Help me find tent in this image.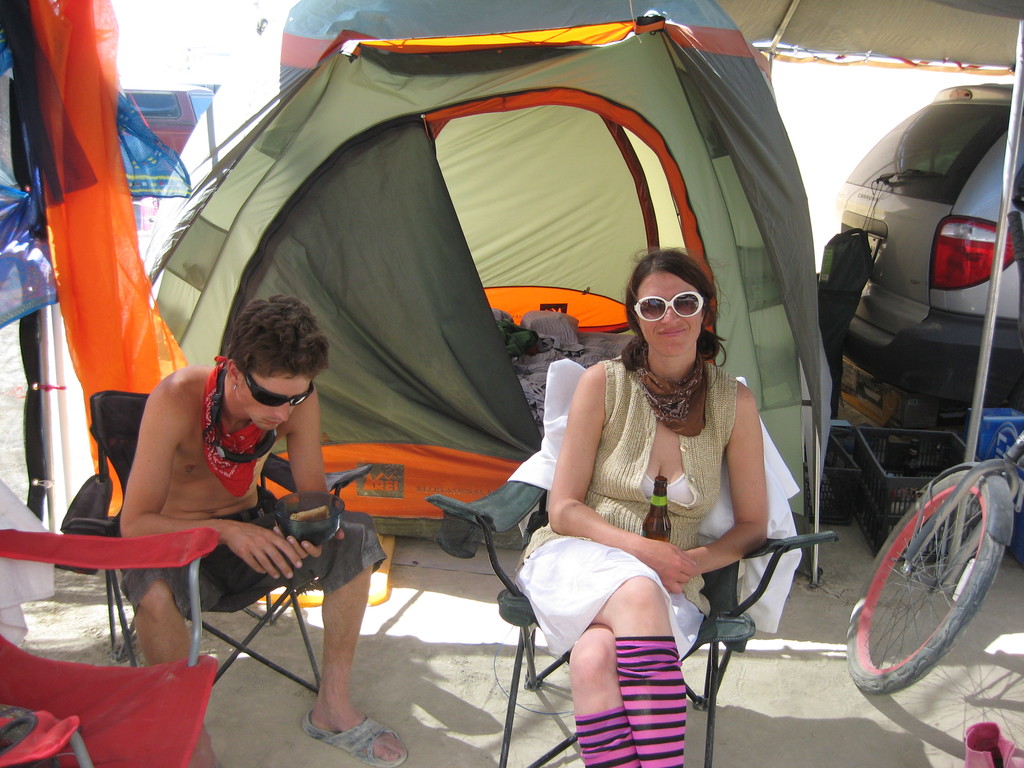
Found it: bbox=[77, 11, 881, 665].
